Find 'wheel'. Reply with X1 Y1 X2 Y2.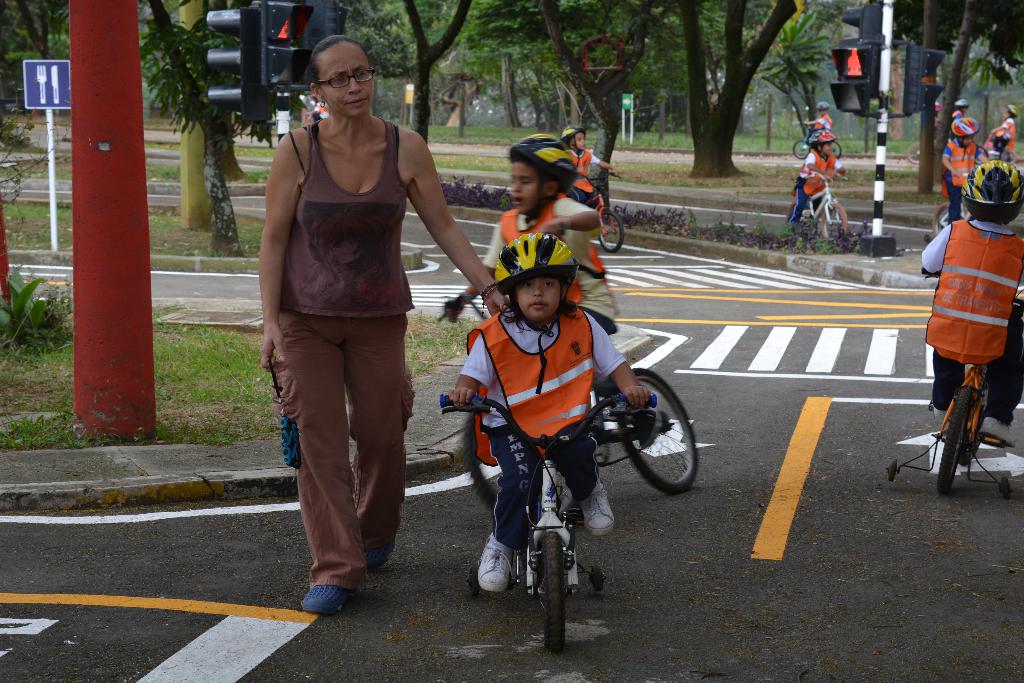
463 410 580 522.
